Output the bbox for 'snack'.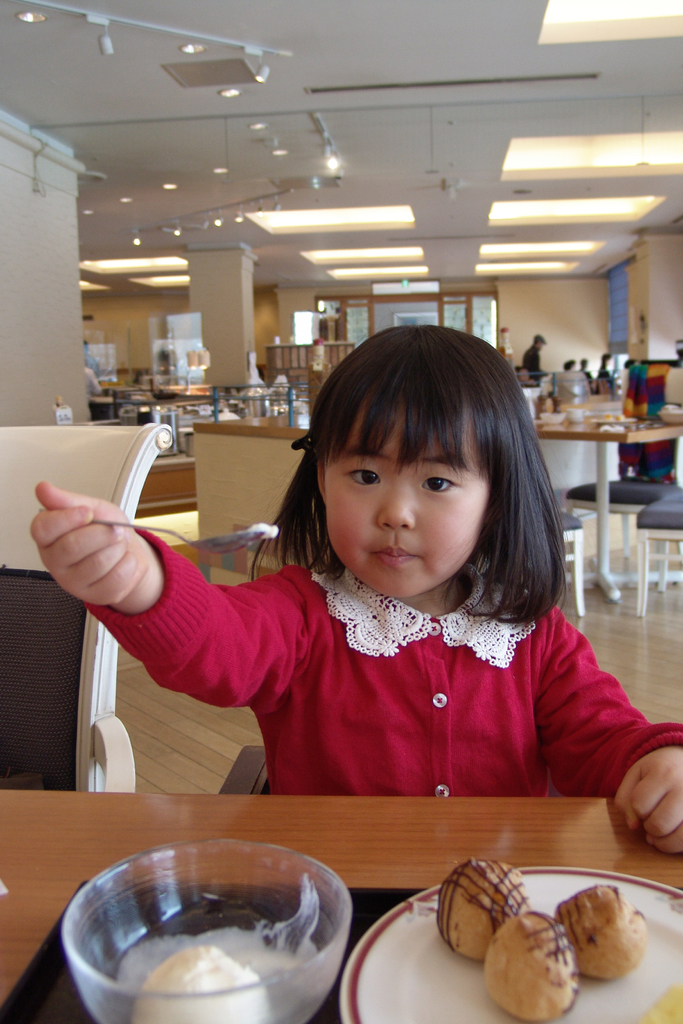
<box>552,890,666,974</box>.
